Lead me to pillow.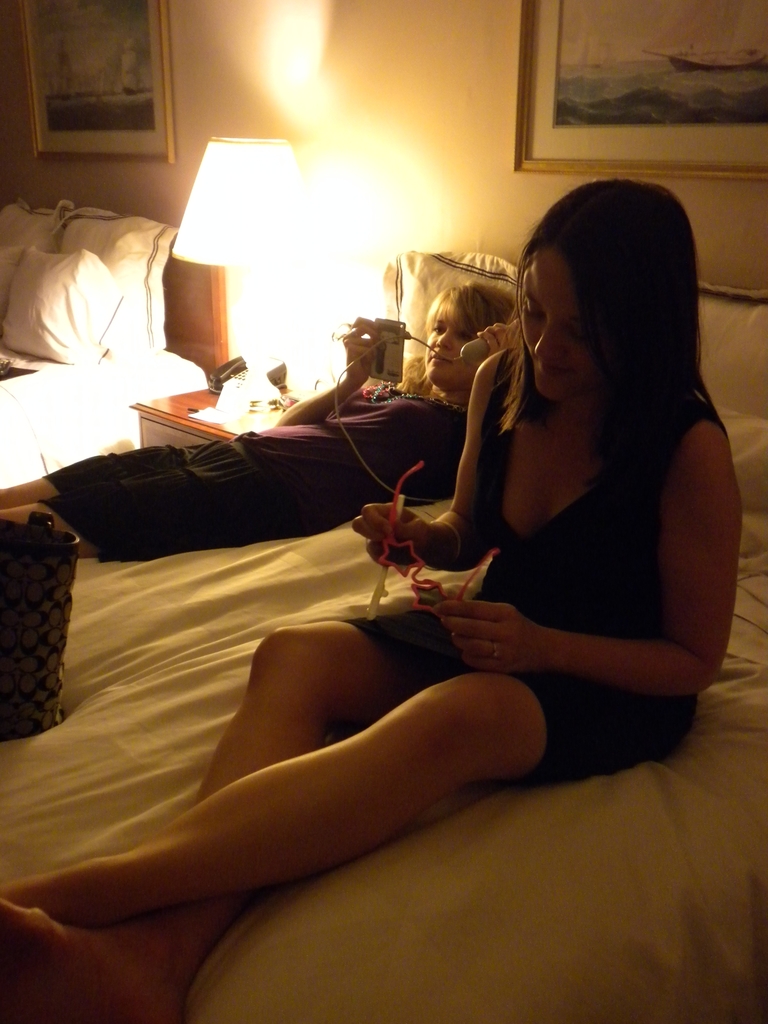
Lead to (3, 200, 65, 250).
